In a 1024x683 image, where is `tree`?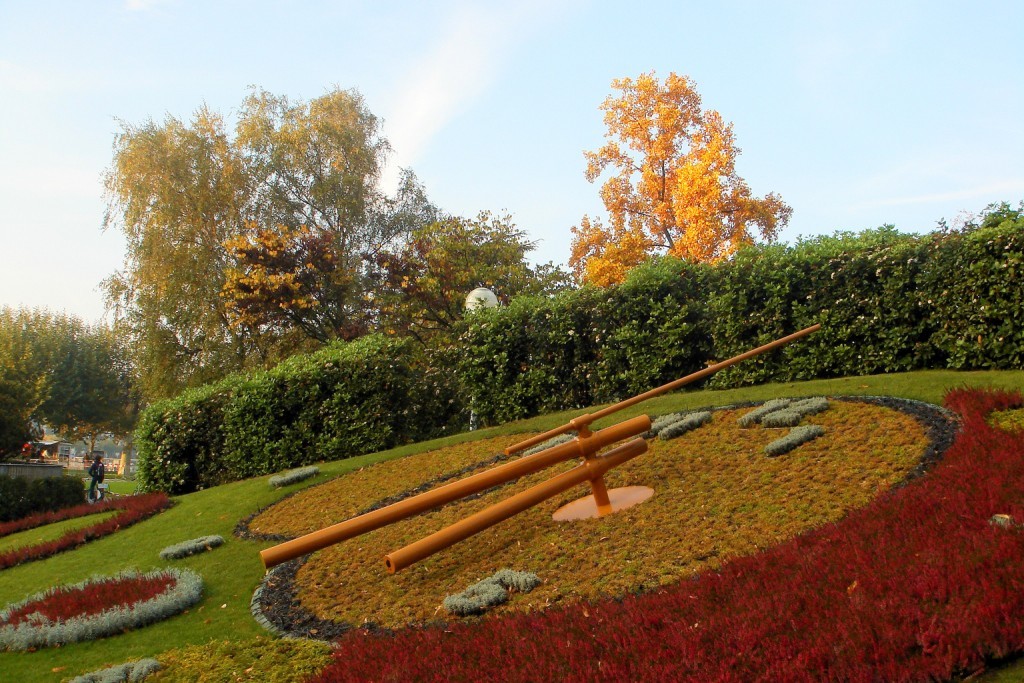
[928,212,948,237].
